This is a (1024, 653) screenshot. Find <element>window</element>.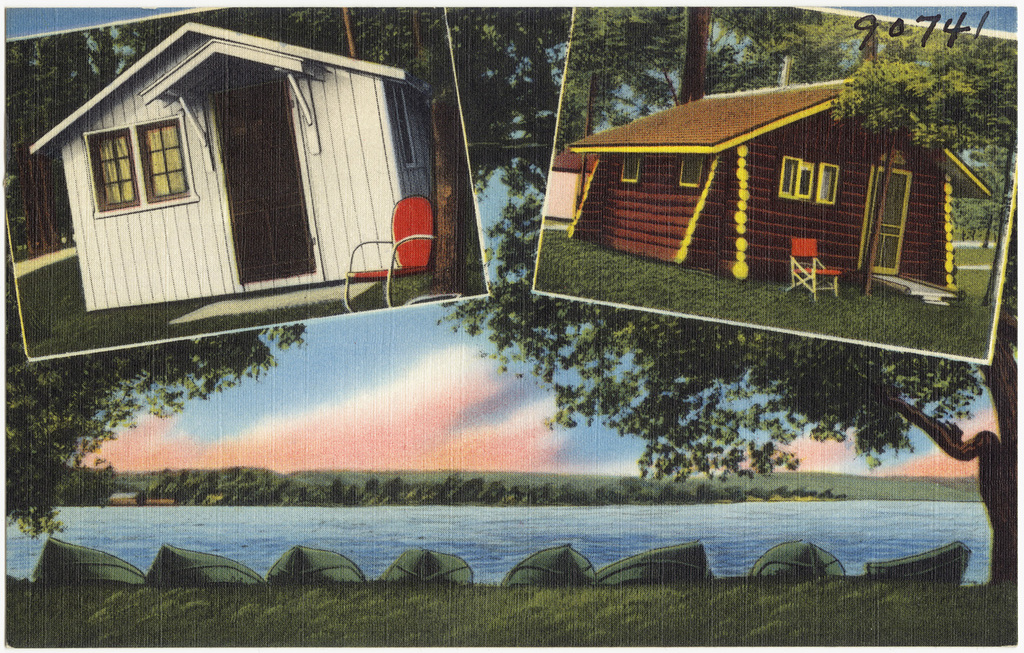
Bounding box: [619,152,643,183].
